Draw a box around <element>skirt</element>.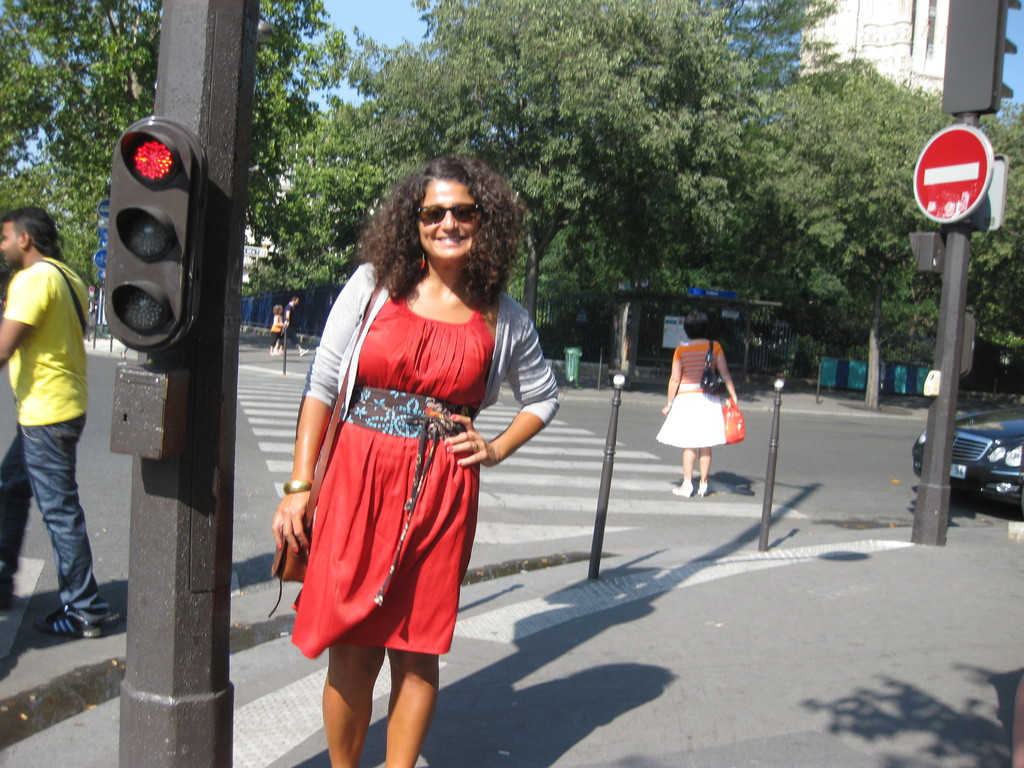
<bbox>657, 393, 727, 447</bbox>.
